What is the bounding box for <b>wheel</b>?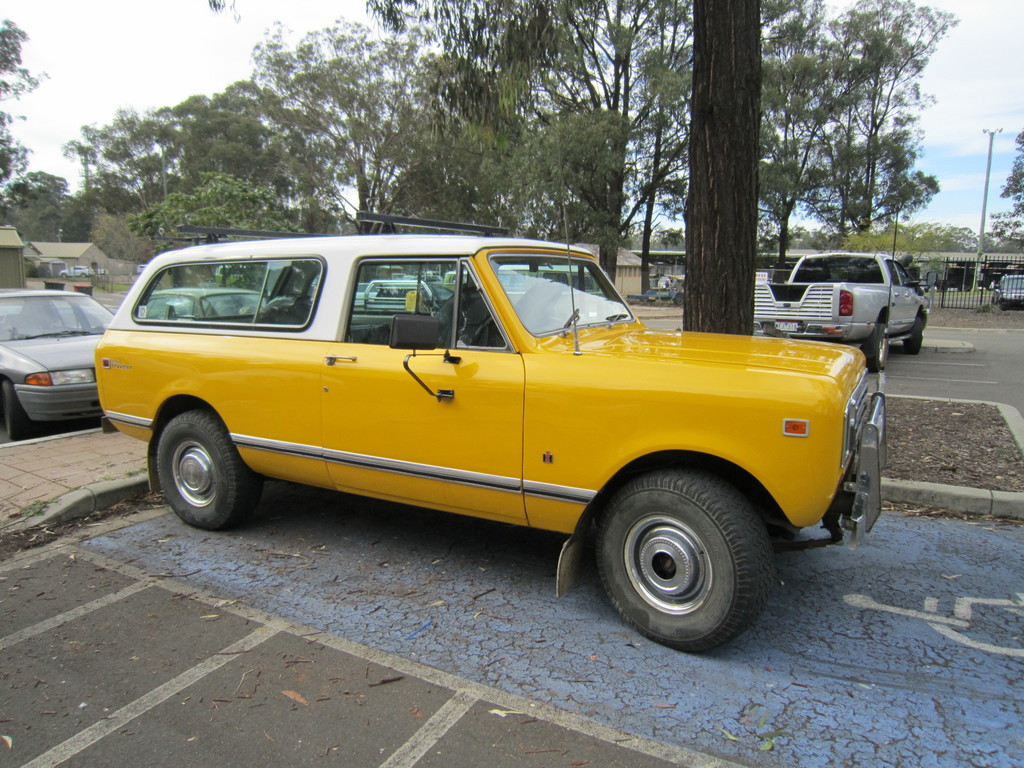
BBox(5, 376, 31, 441).
